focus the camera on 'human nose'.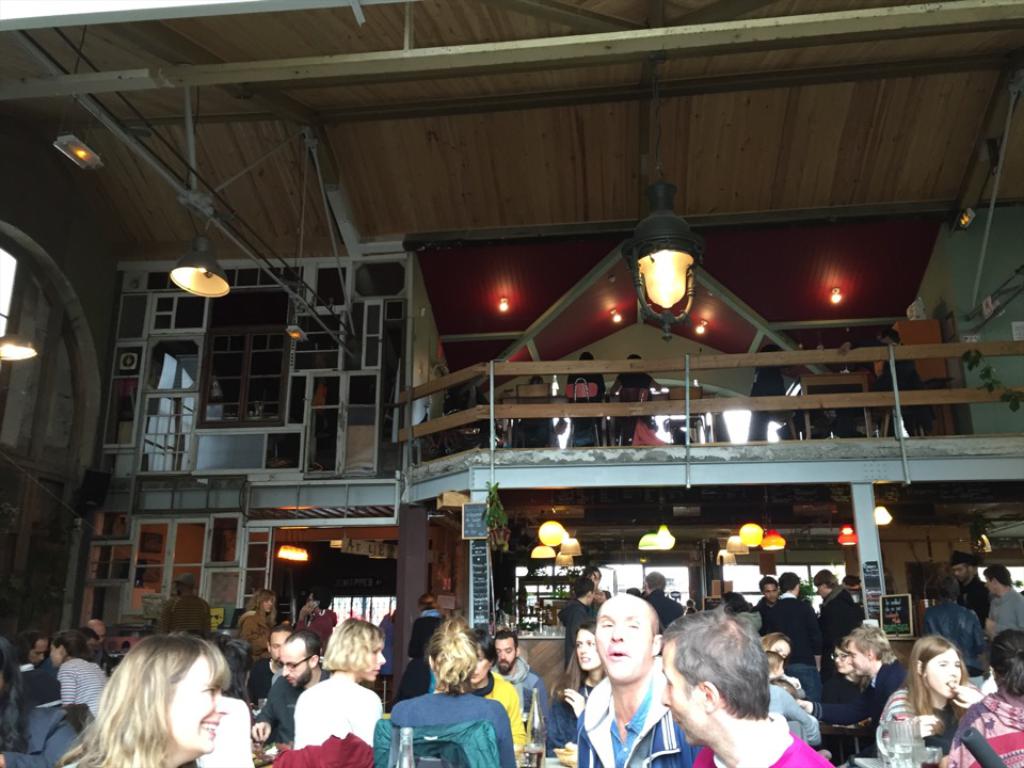
Focus region: crop(499, 651, 508, 658).
